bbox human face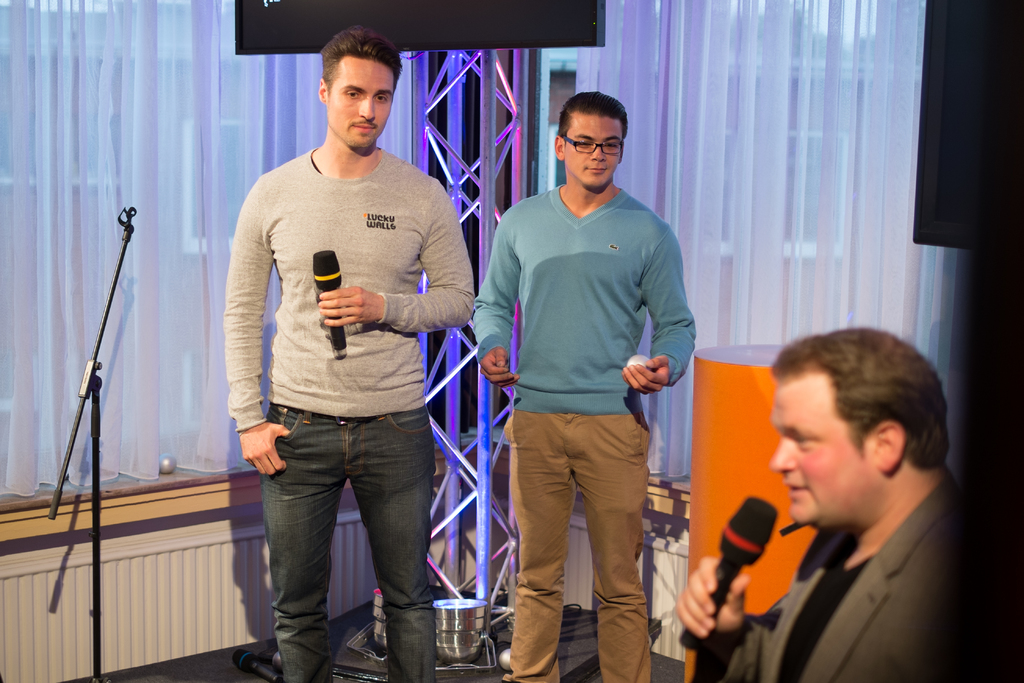
331/51/394/142
